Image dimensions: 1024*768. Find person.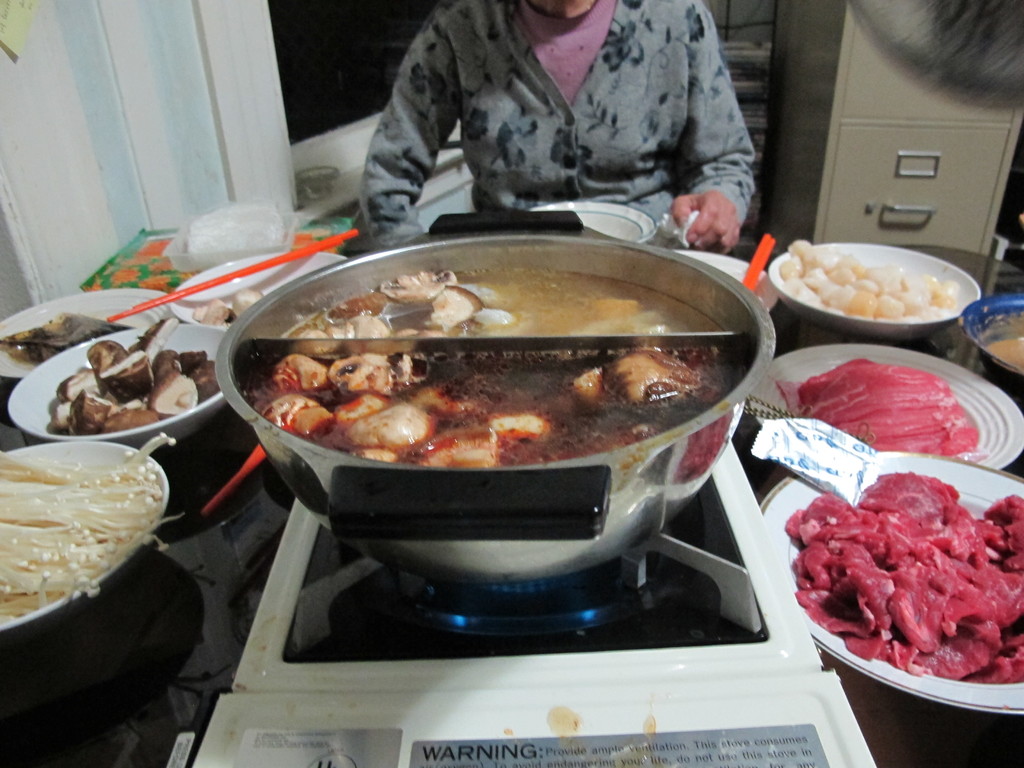
box=[358, 0, 757, 249].
